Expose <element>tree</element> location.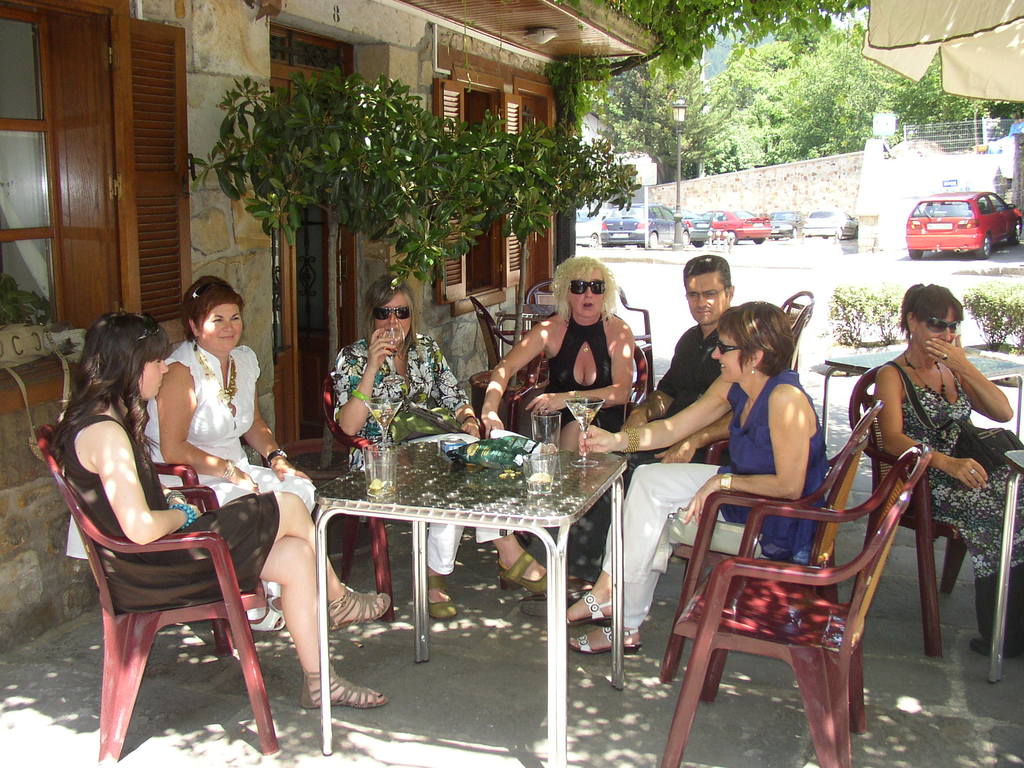
Exposed at [left=578, top=0, right=1004, bottom=177].
